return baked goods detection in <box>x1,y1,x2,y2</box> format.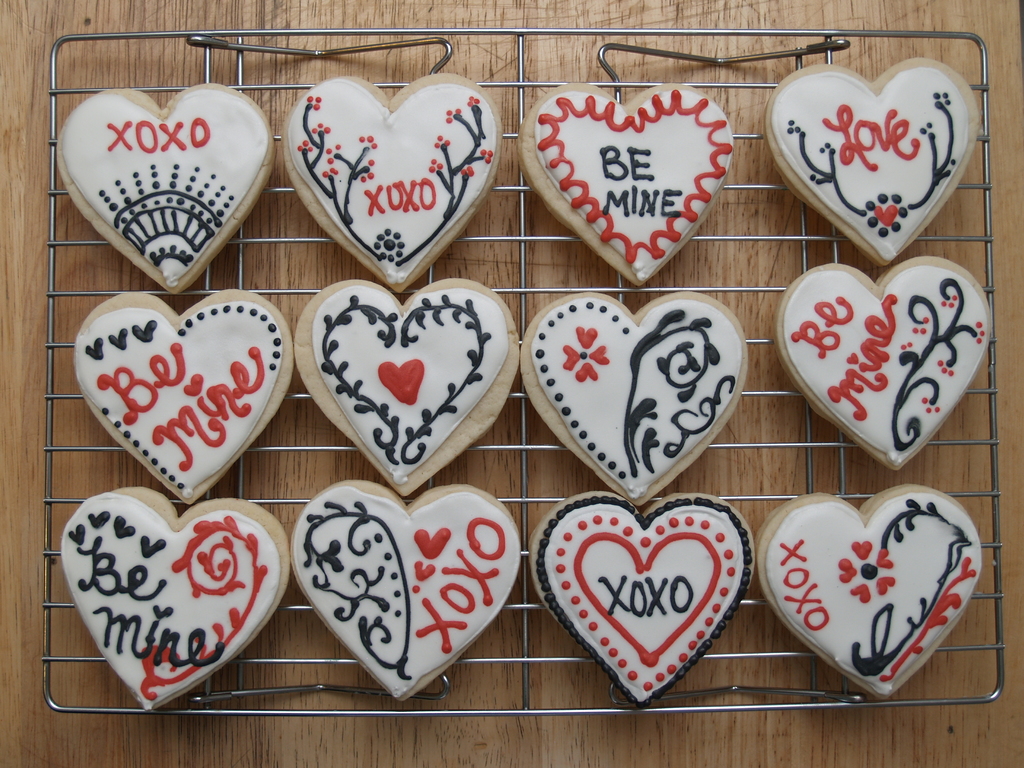
<box>756,484,981,701</box>.
